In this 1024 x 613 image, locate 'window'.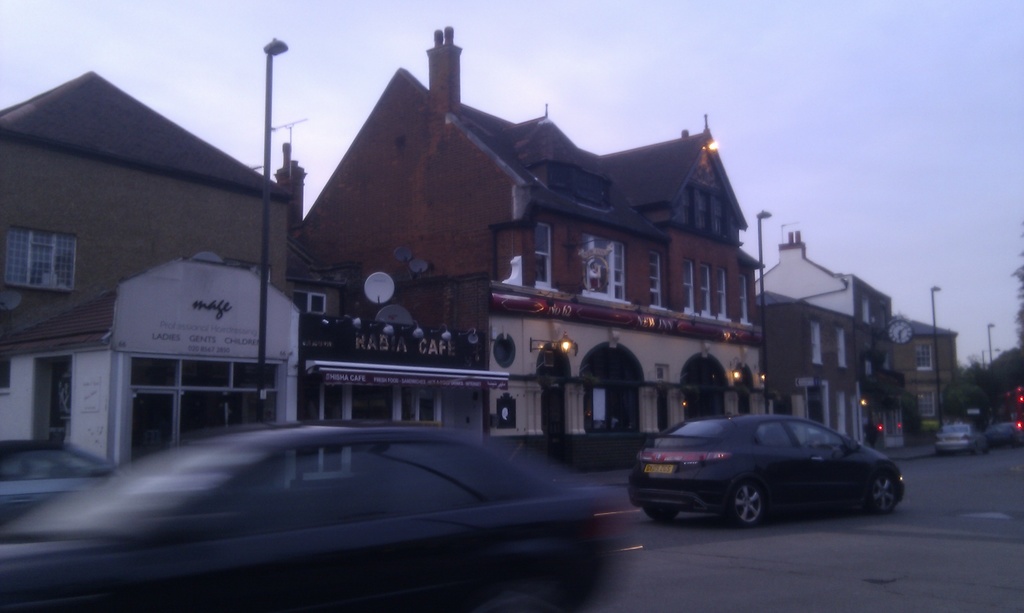
Bounding box: left=835, top=328, right=847, bottom=369.
